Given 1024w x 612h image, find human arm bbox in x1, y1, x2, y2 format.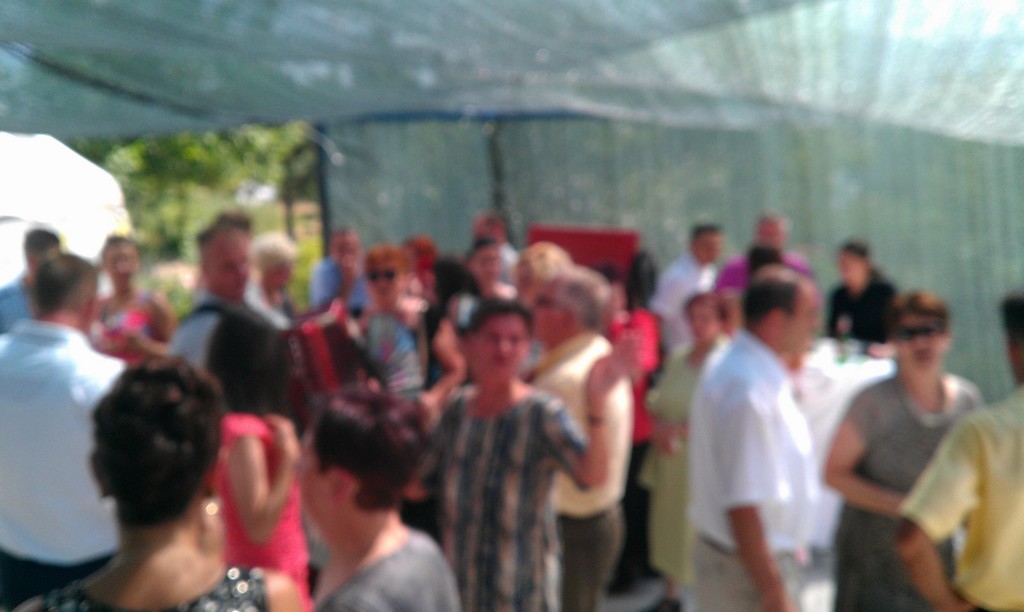
121, 288, 184, 368.
